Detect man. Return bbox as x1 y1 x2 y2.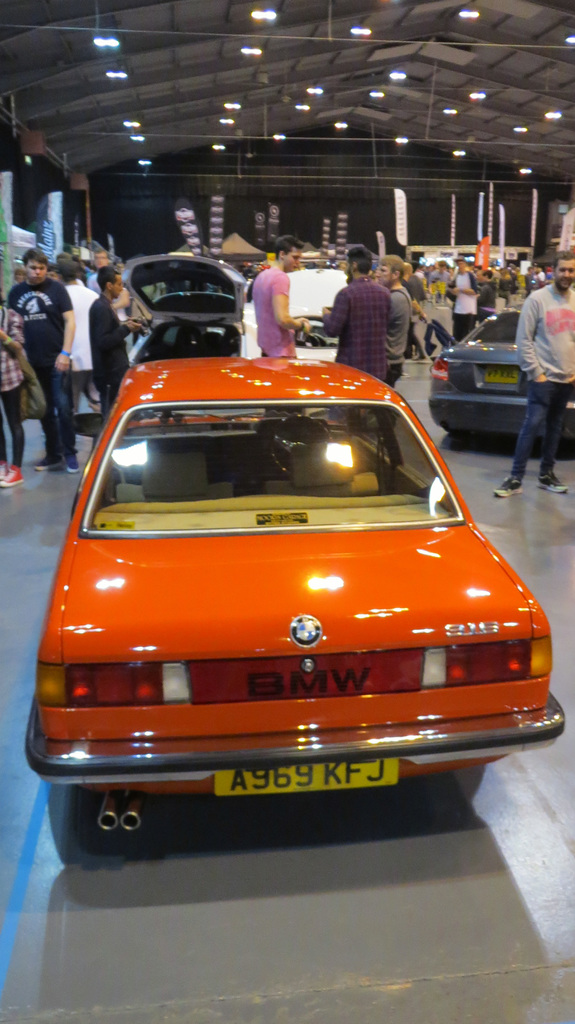
91 268 143 422.
